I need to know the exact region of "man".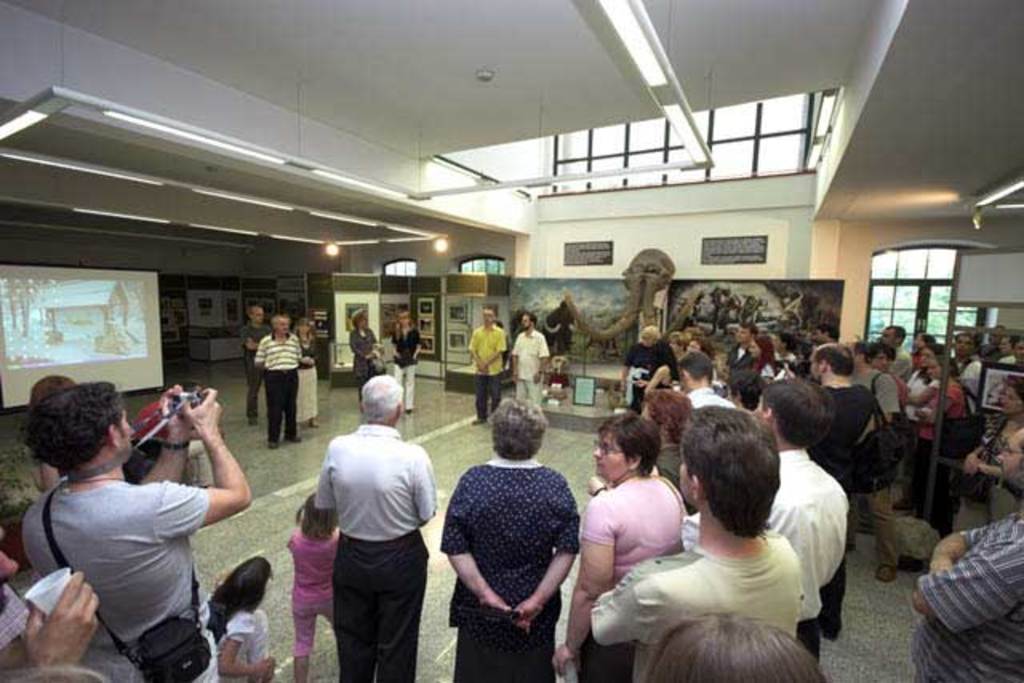
Region: (x1=466, y1=307, x2=509, y2=425).
